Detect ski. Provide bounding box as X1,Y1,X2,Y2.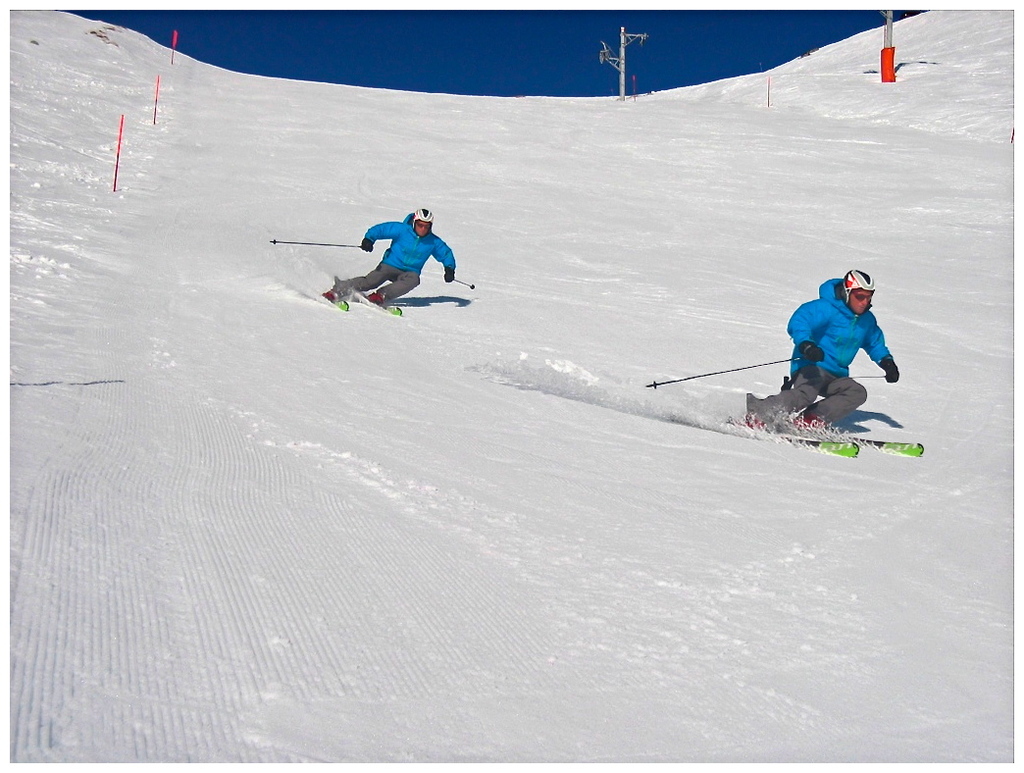
338,268,404,313.
